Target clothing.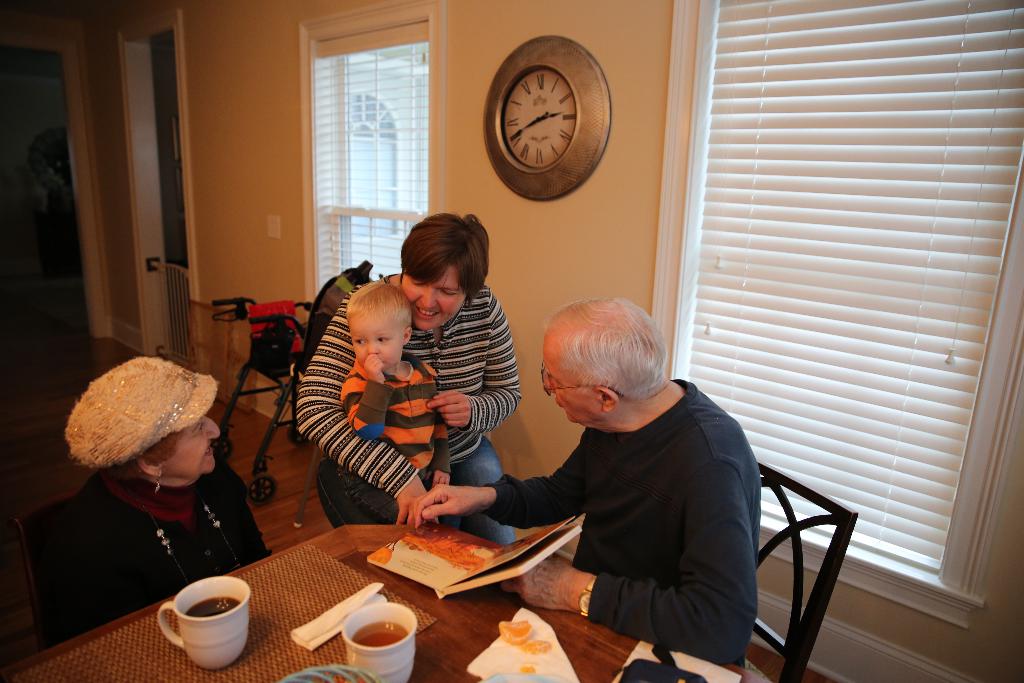
Target region: select_region(340, 348, 442, 473).
